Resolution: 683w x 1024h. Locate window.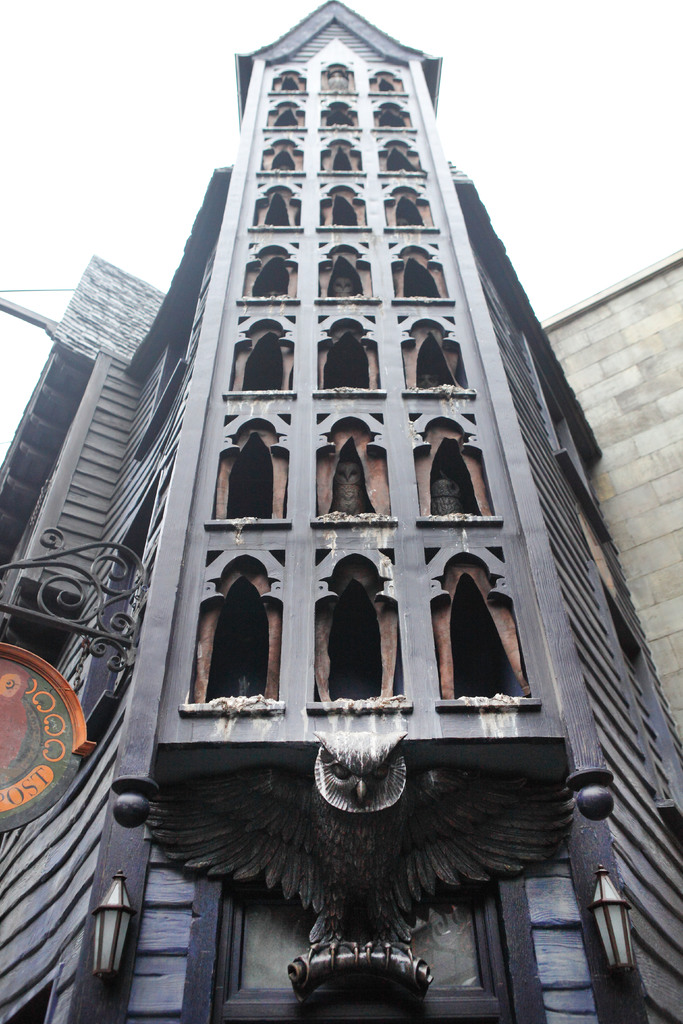
pyautogui.locateOnScreen(188, 544, 280, 741).
